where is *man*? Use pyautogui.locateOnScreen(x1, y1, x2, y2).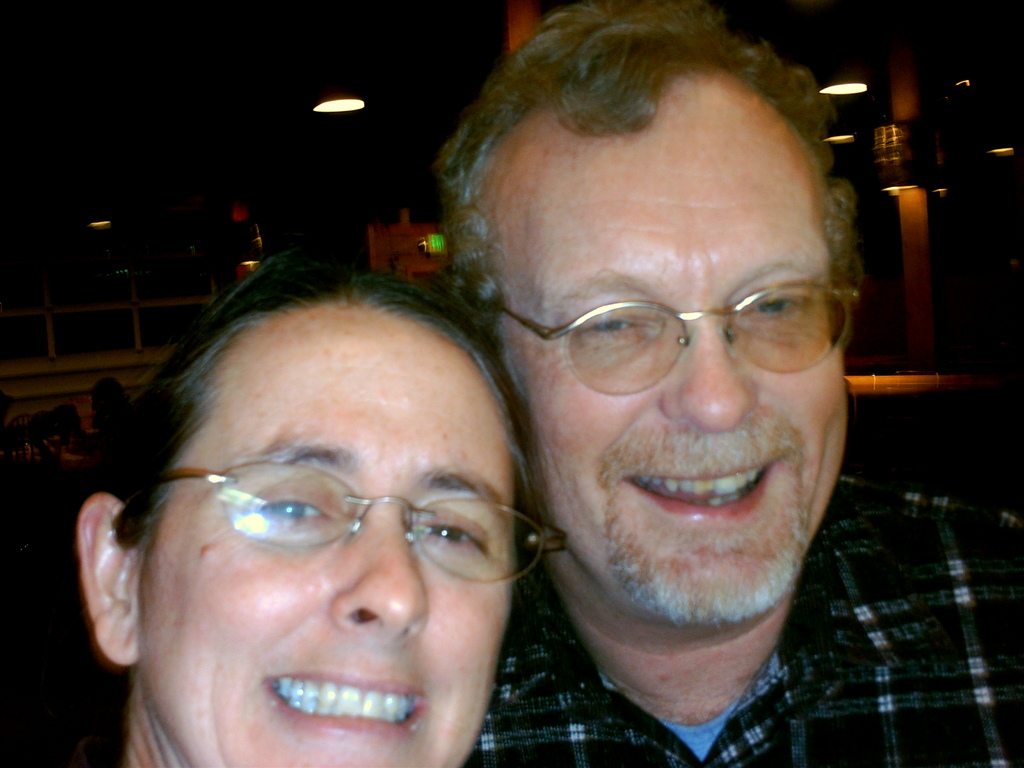
pyautogui.locateOnScreen(422, 0, 1023, 767).
